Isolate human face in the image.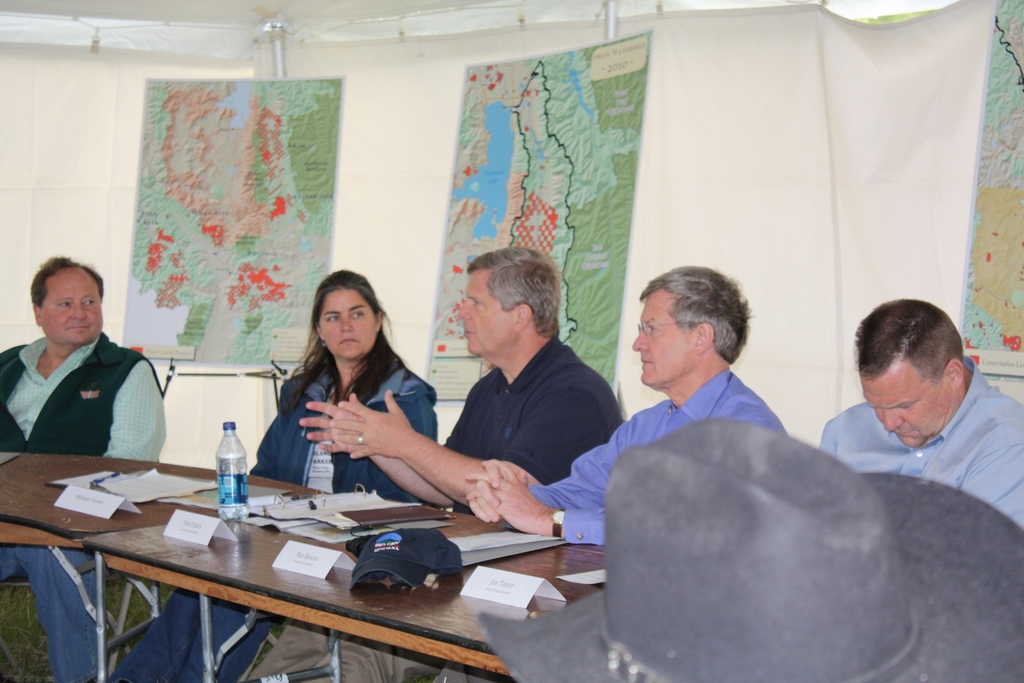
Isolated region: 863 364 954 449.
